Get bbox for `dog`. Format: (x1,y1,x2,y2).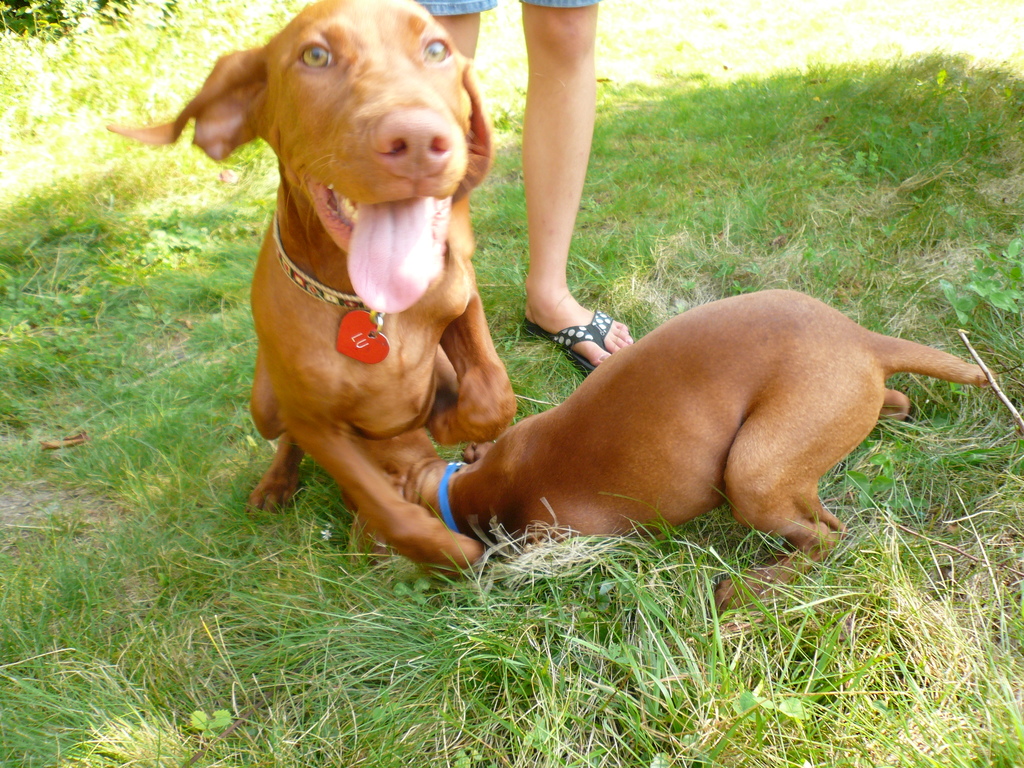
(392,285,996,622).
